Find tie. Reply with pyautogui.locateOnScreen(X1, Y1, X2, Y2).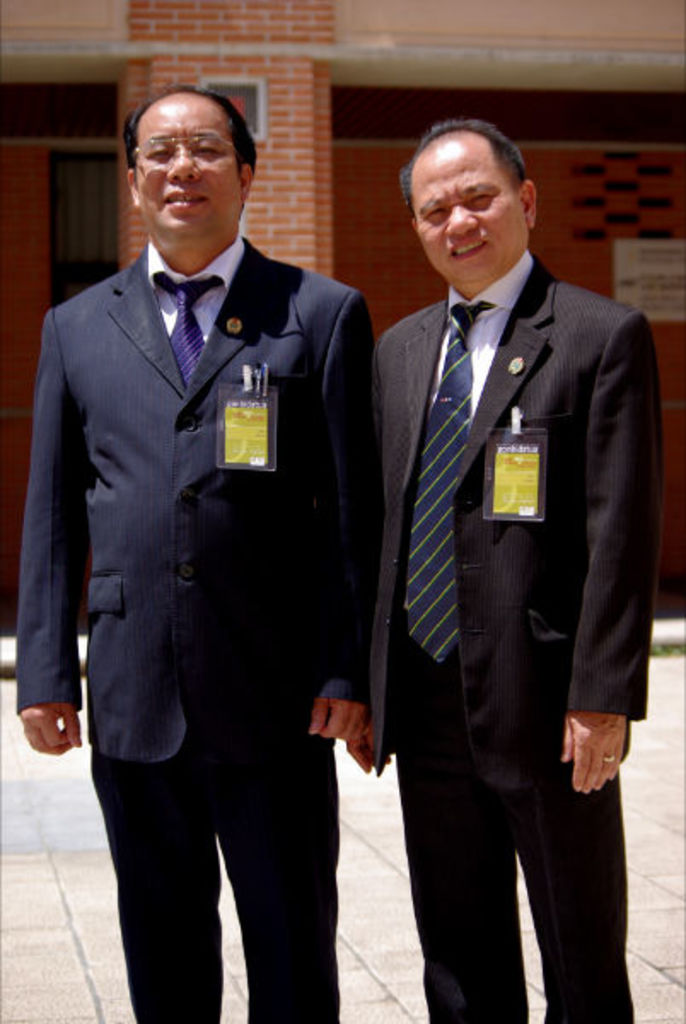
pyautogui.locateOnScreen(155, 270, 227, 394).
